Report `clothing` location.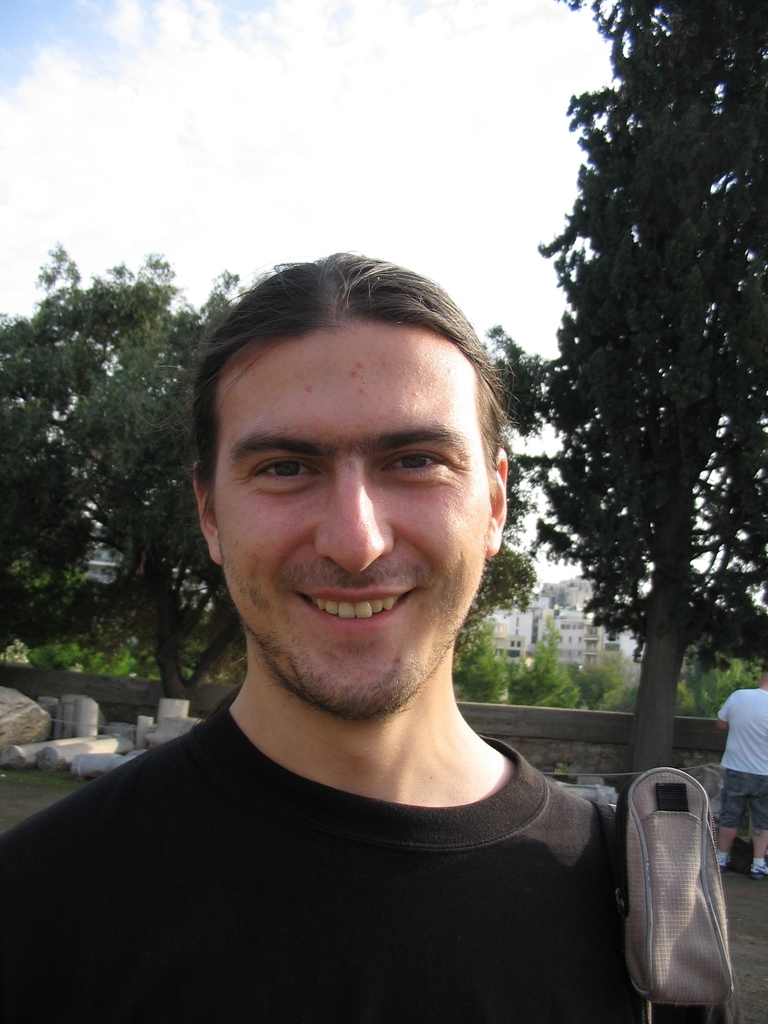
Report: <bbox>0, 687, 713, 1023</bbox>.
